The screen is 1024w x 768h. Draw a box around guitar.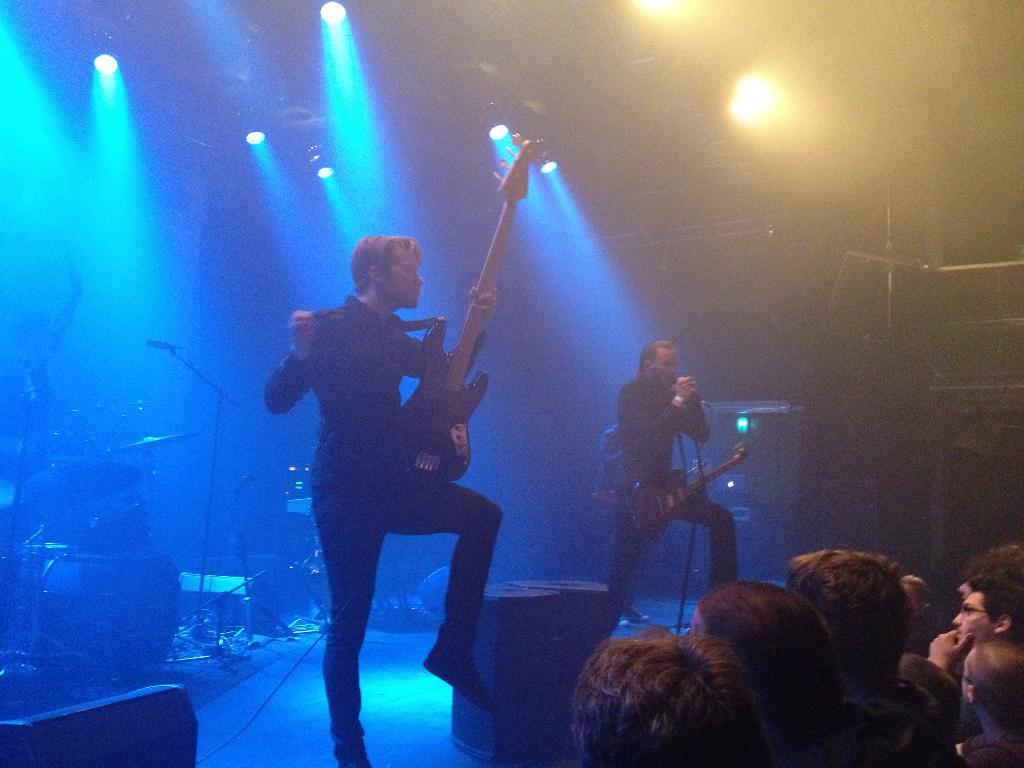
locate(627, 441, 751, 538).
